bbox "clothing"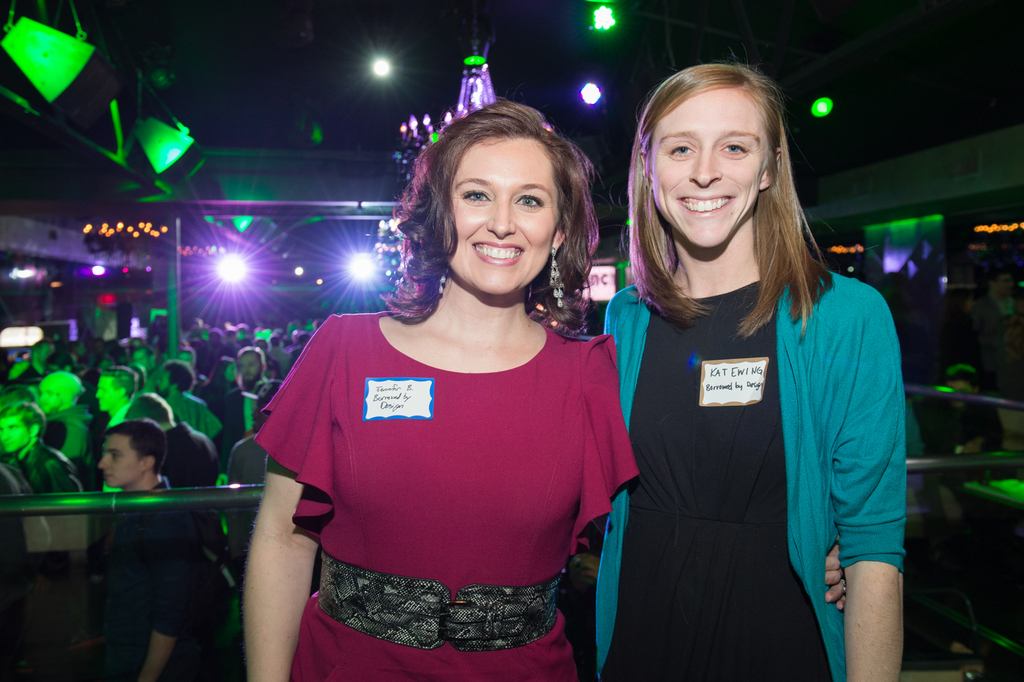
left=902, top=398, right=920, bottom=506
